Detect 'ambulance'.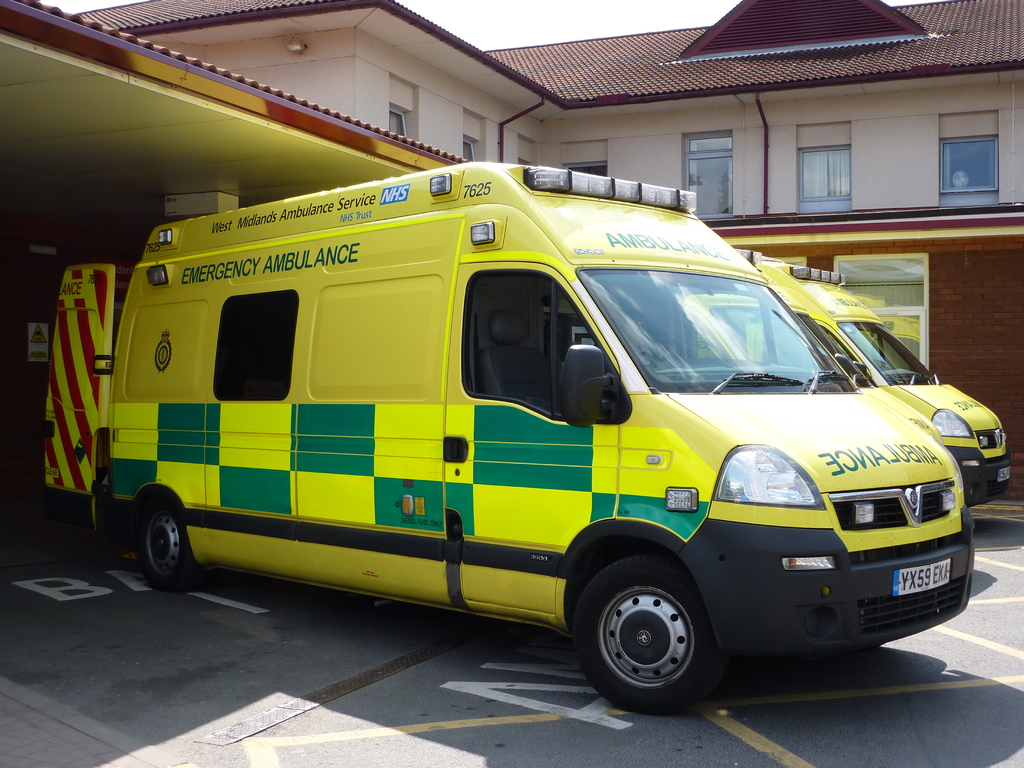
Detected at (742,254,1016,515).
